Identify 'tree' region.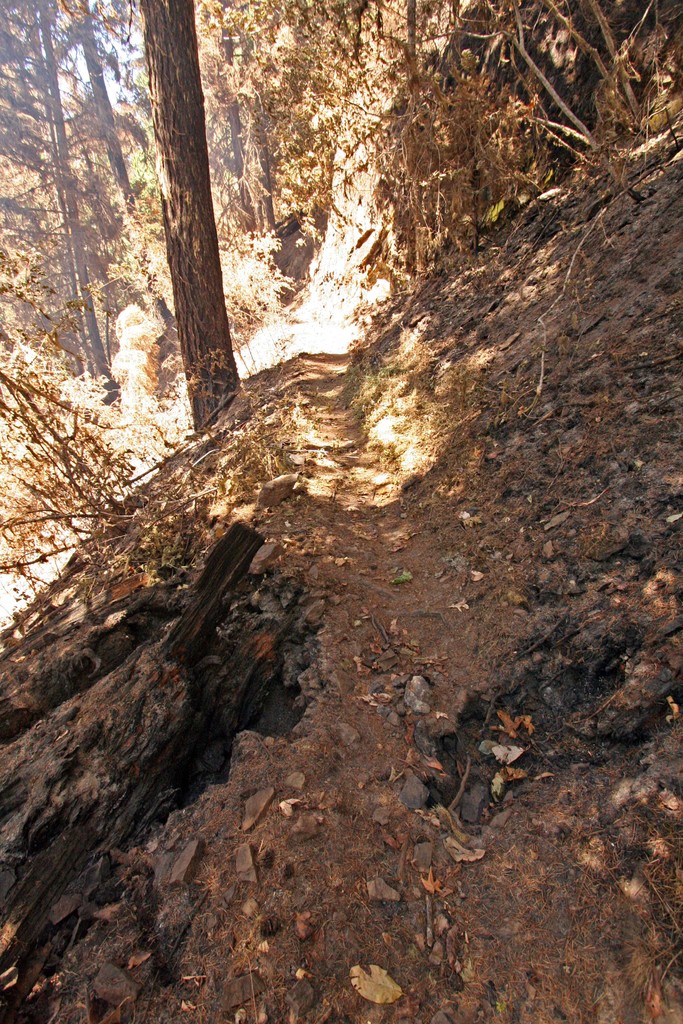
Region: 138, 0, 235, 425.
